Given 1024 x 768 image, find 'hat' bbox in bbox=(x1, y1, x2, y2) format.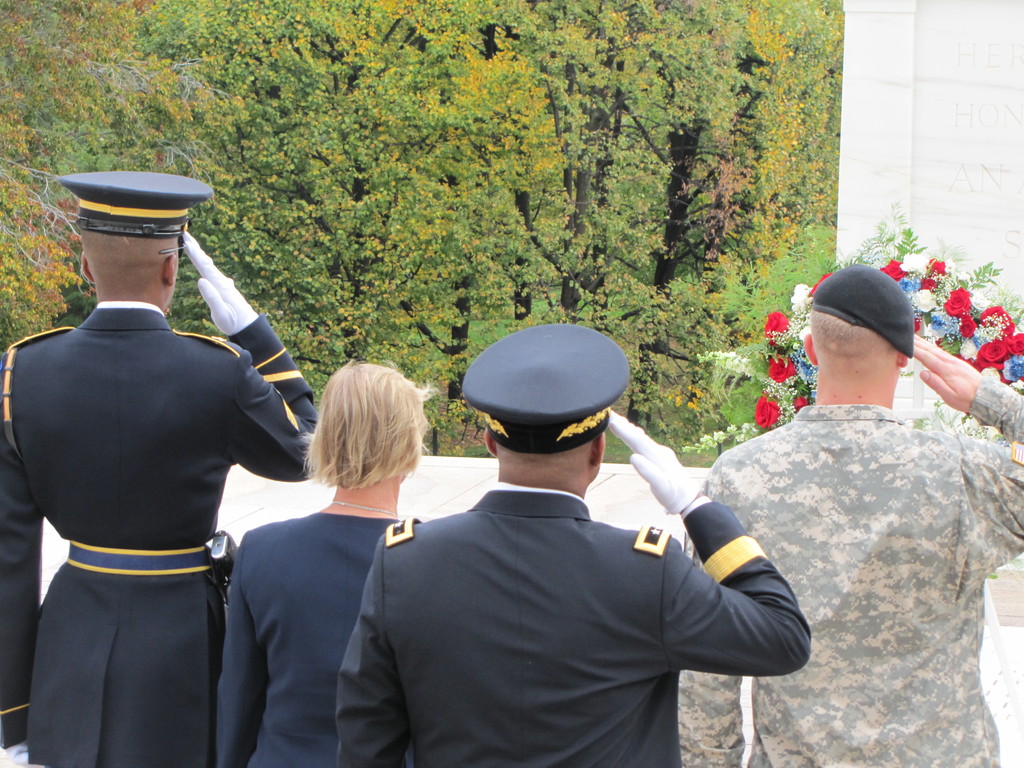
bbox=(56, 170, 219, 241).
